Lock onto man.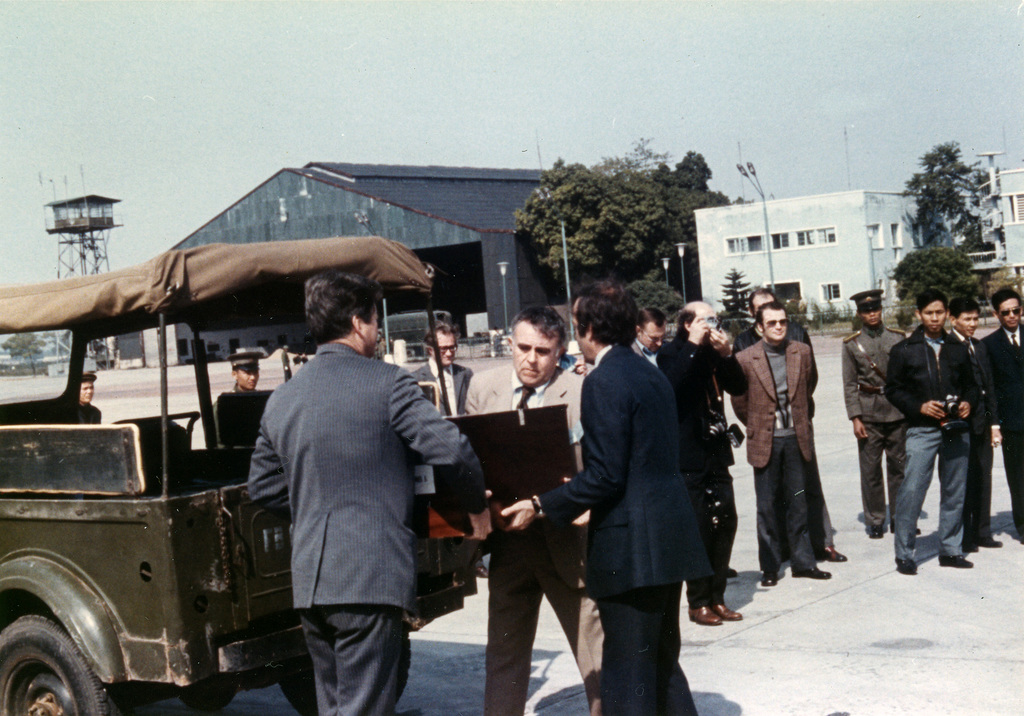
Locked: x1=249, y1=270, x2=490, y2=715.
